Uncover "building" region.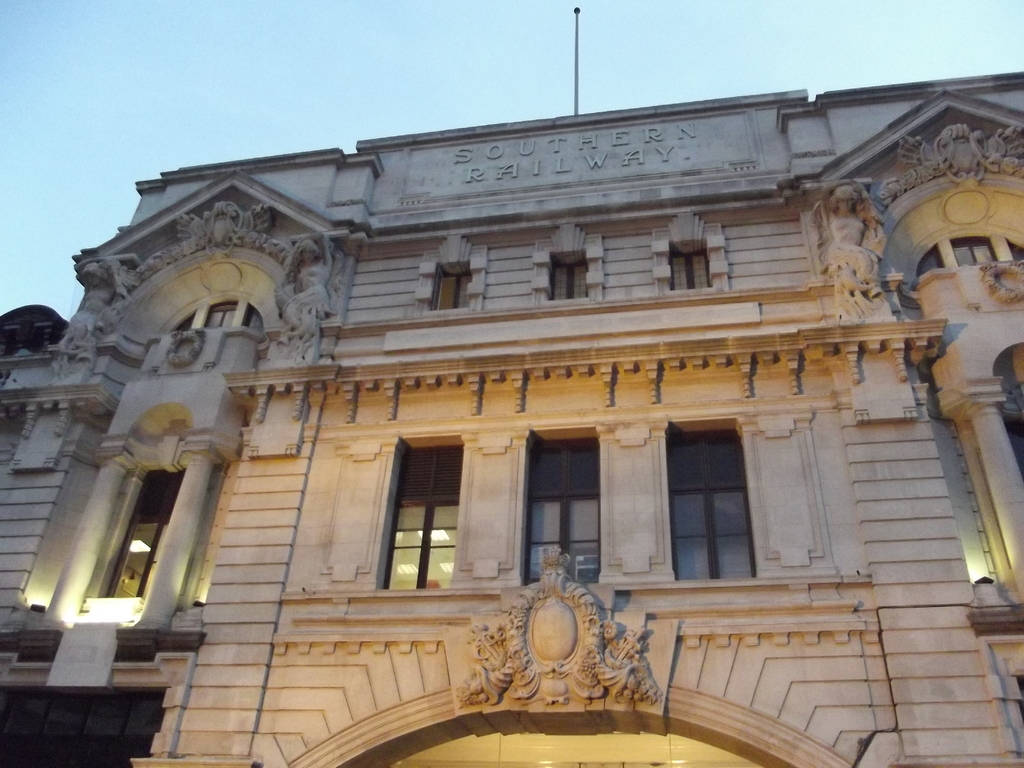
Uncovered: locate(0, 68, 1023, 767).
